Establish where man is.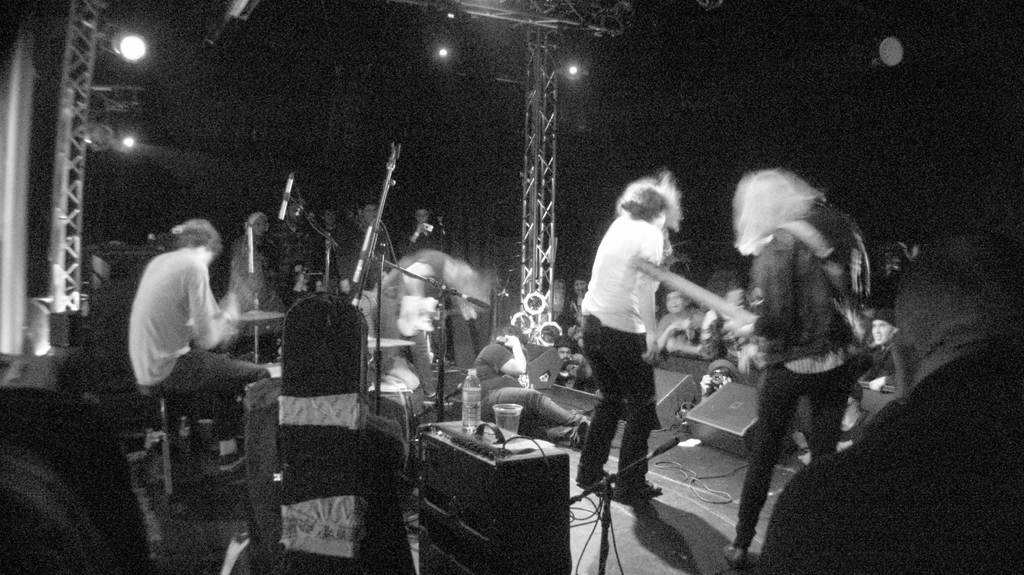
Established at 731,165,875,563.
